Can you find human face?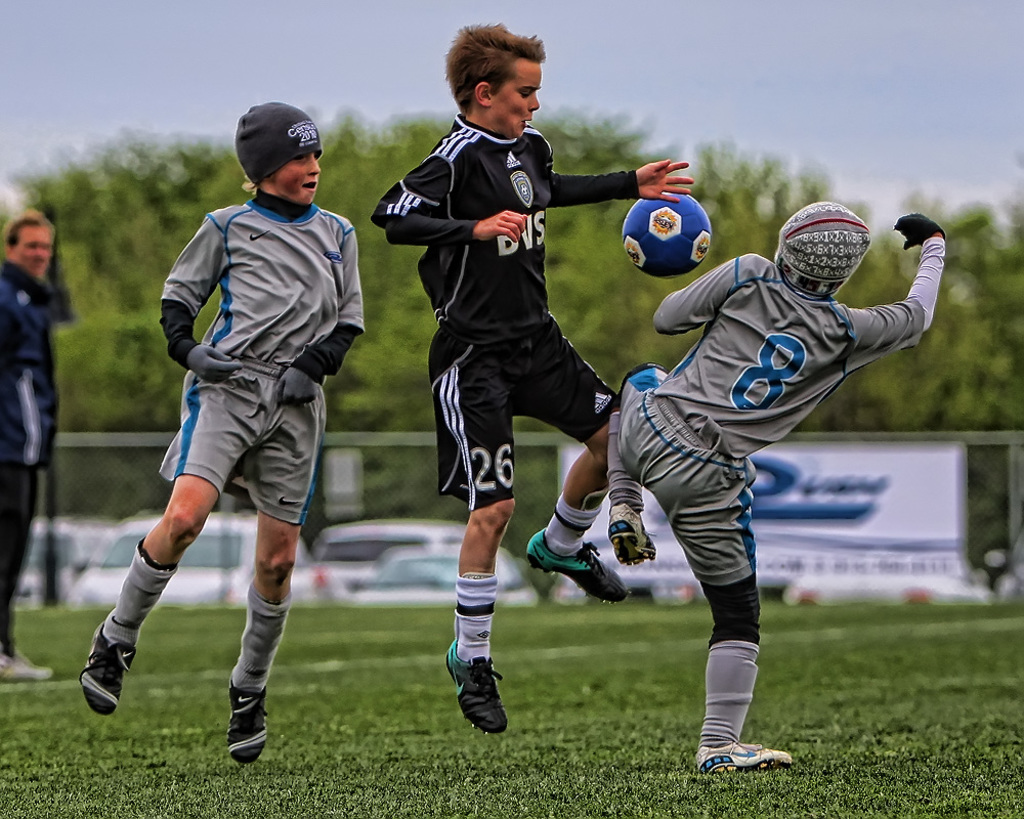
Yes, bounding box: box(276, 152, 321, 206).
